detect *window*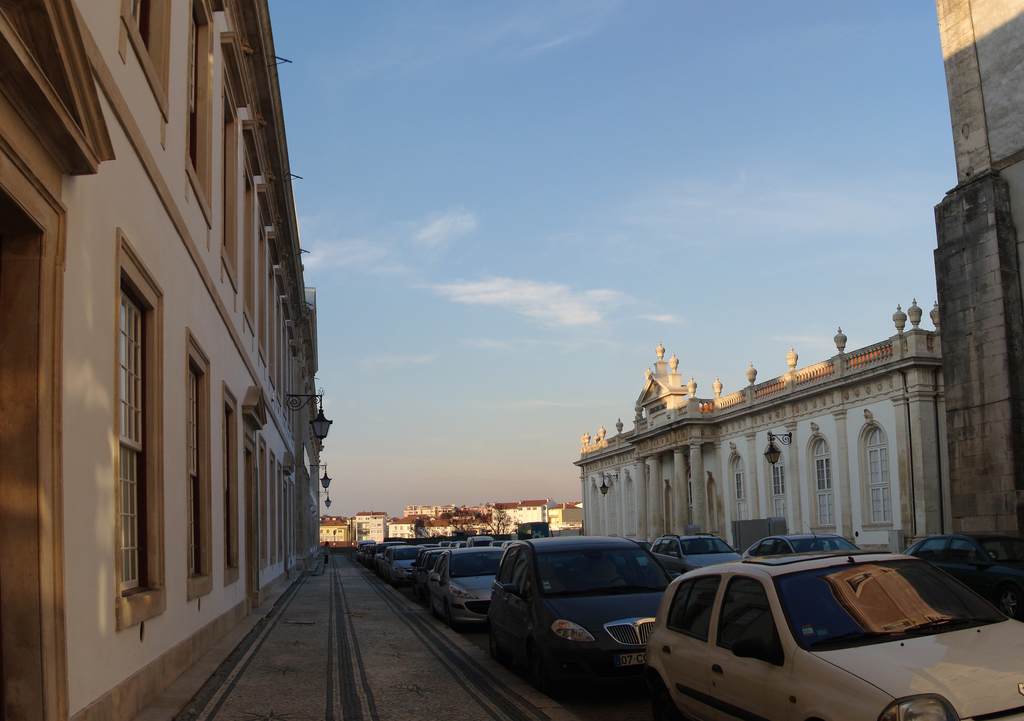
[220, 385, 246, 583]
